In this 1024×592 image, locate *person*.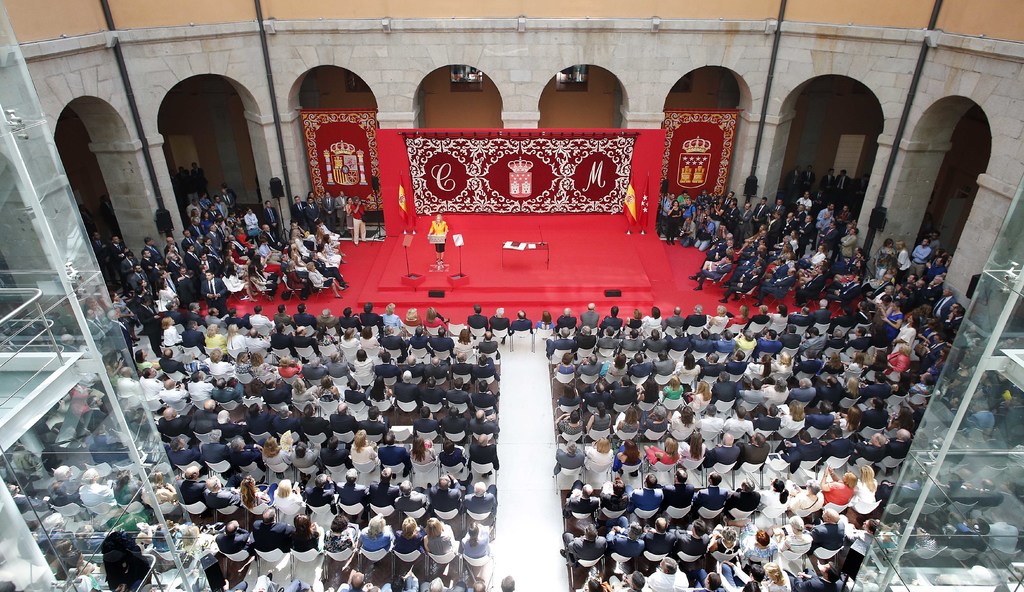
Bounding box: box(421, 213, 450, 240).
